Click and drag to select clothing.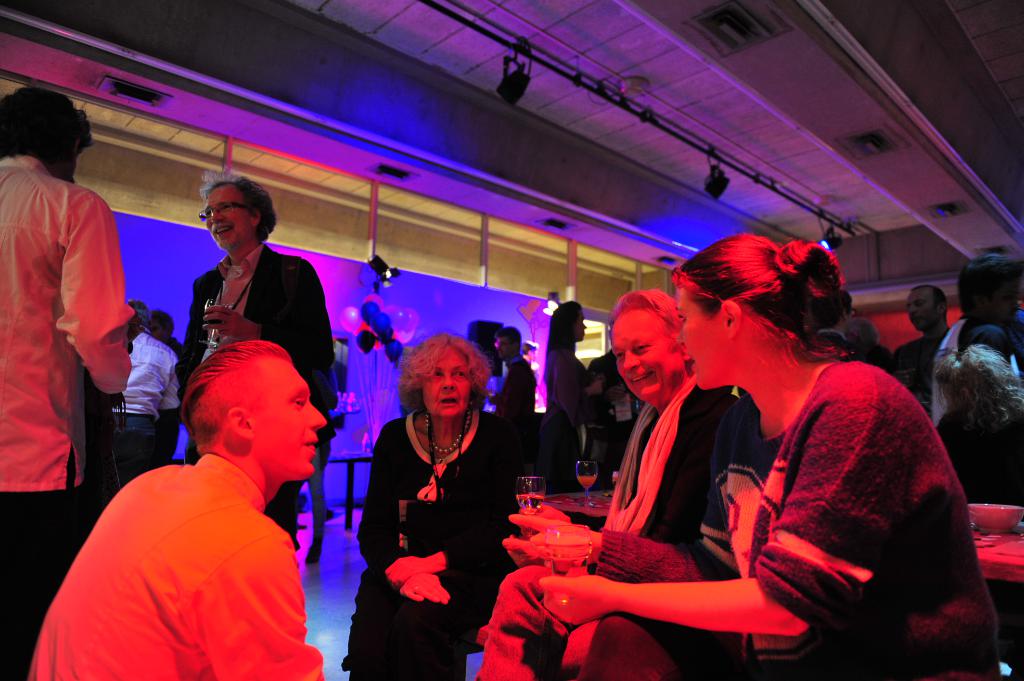
Selection: BBox(109, 324, 181, 475).
